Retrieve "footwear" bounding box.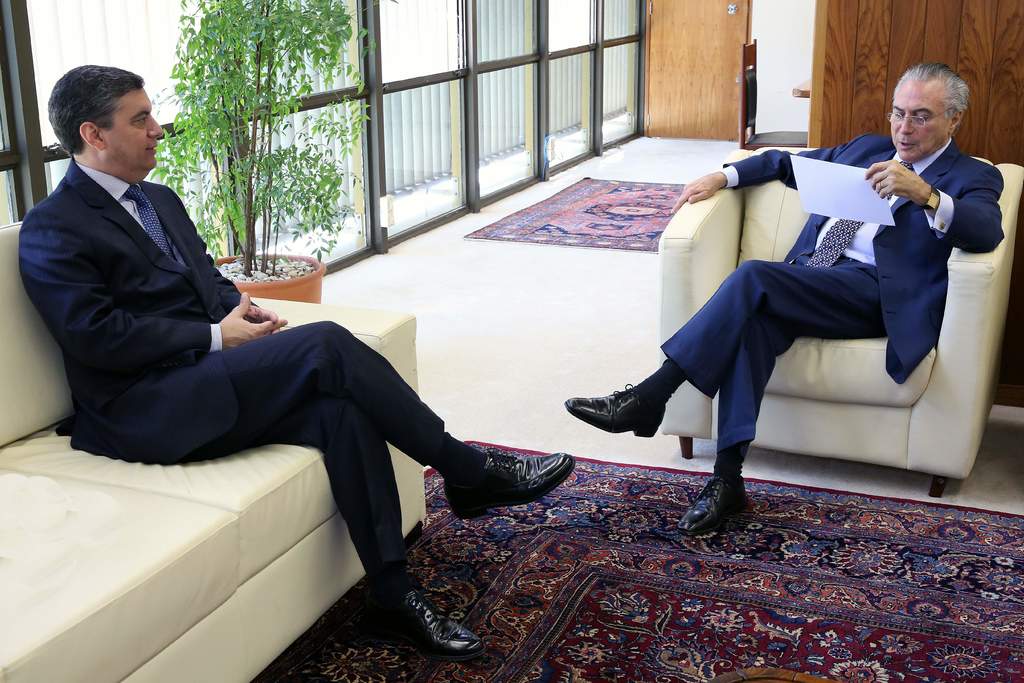
Bounding box: left=561, top=381, right=664, bottom=438.
